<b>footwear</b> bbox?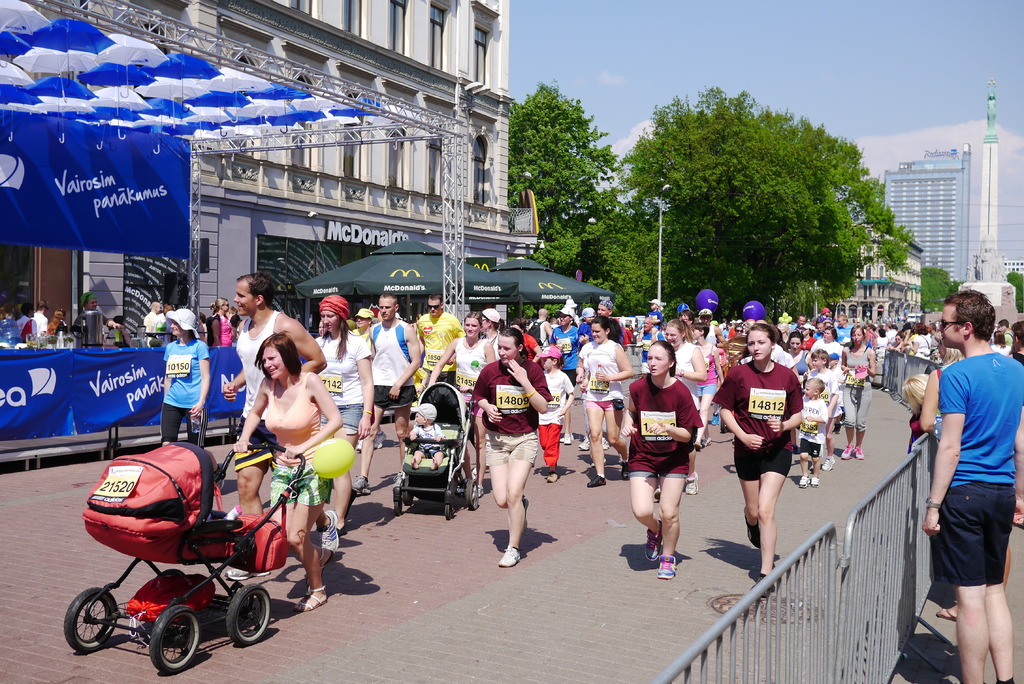
x1=655 y1=547 x2=677 y2=578
